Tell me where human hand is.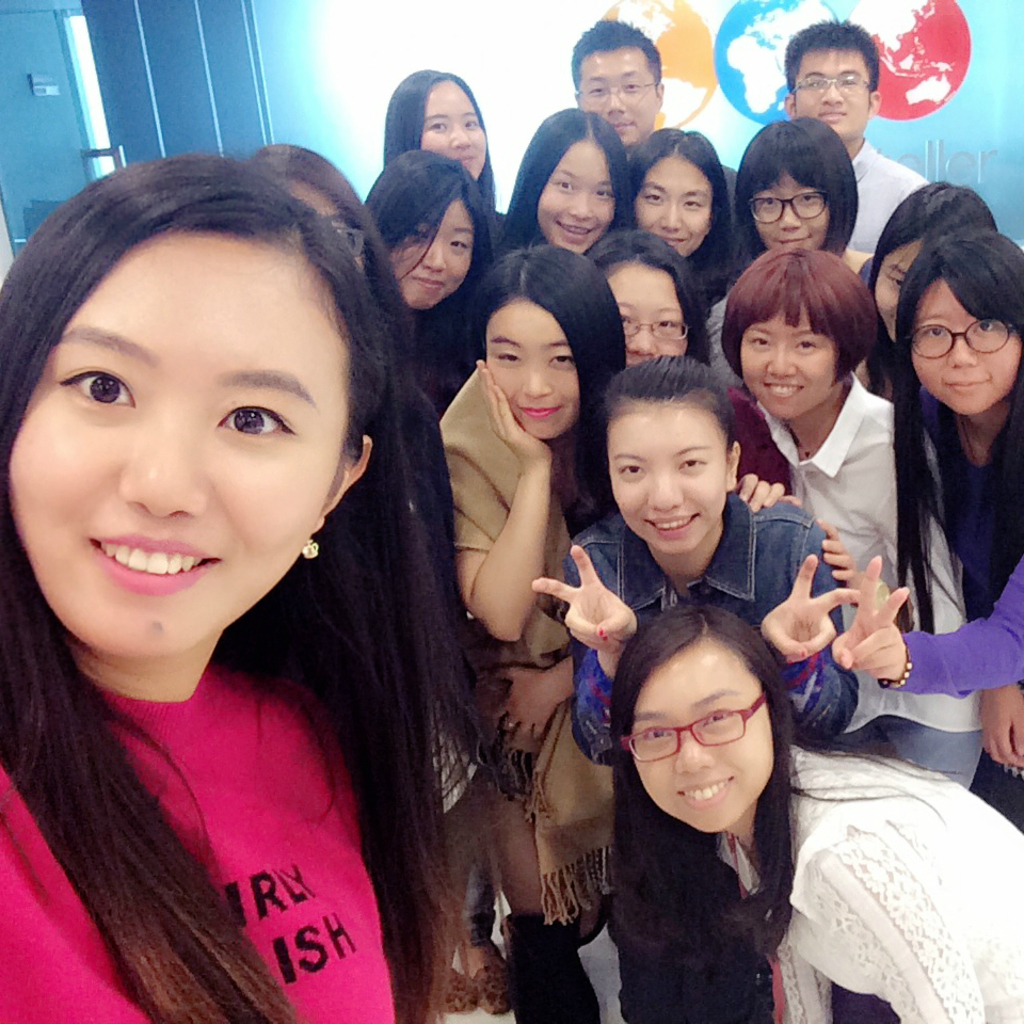
human hand is at region(491, 666, 558, 743).
